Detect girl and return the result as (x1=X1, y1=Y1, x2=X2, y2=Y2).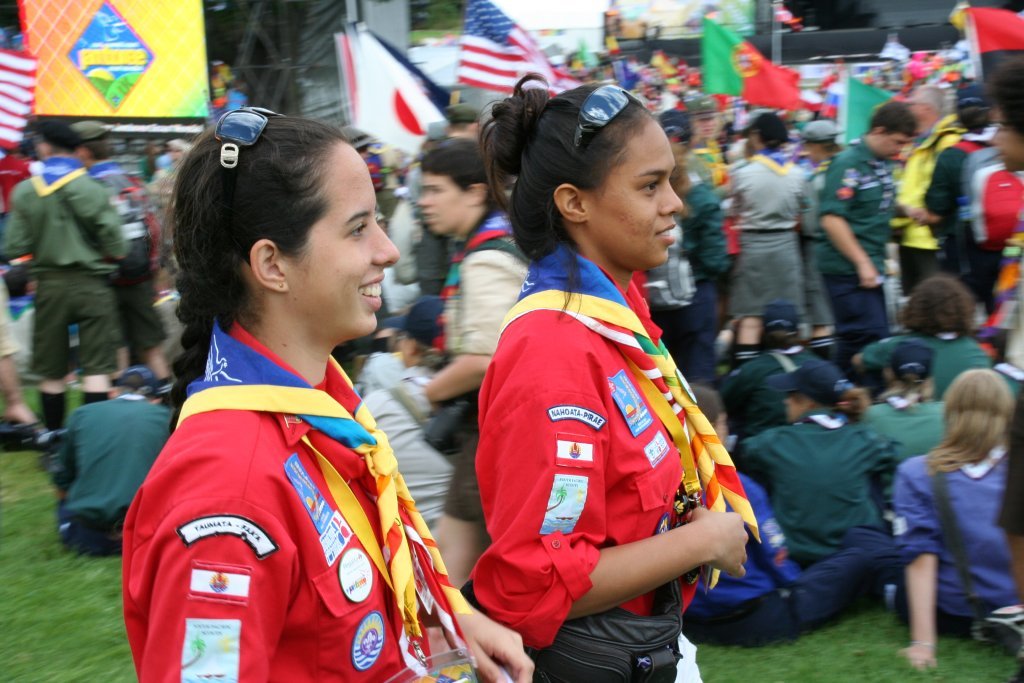
(x1=887, y1=368, x2=1023, y2=671).
